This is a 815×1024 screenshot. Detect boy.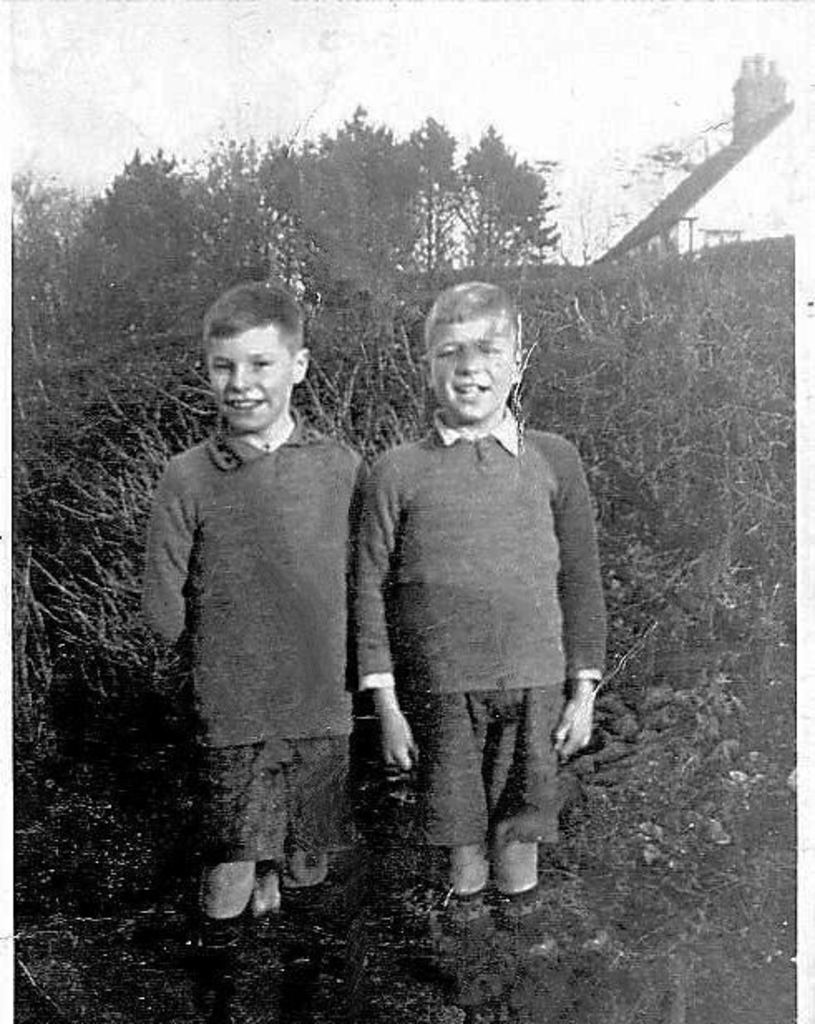
305, 249, 621, 953.
